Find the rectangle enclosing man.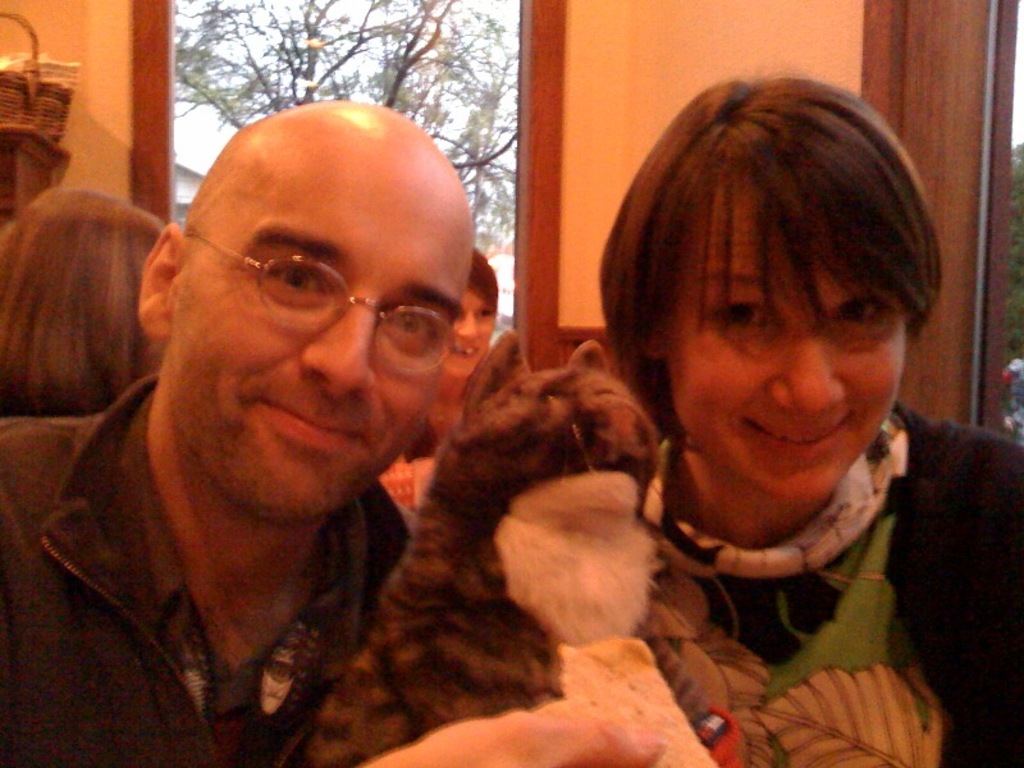
rect(0, 91, 607, 767).
